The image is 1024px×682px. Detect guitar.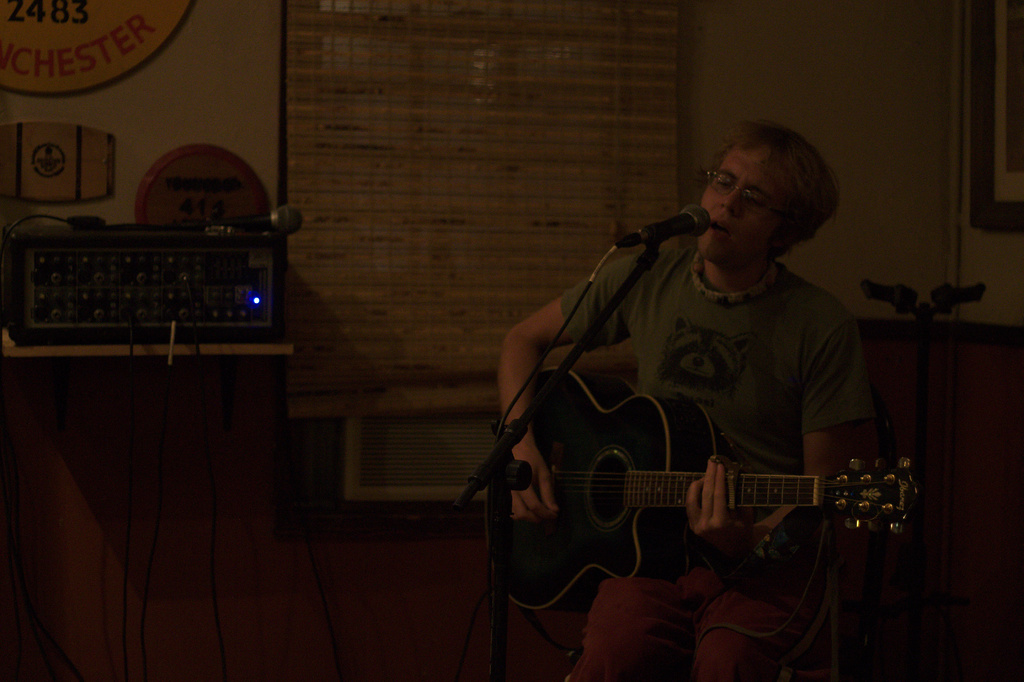
Detection: region(488, 356, 939, 629).
